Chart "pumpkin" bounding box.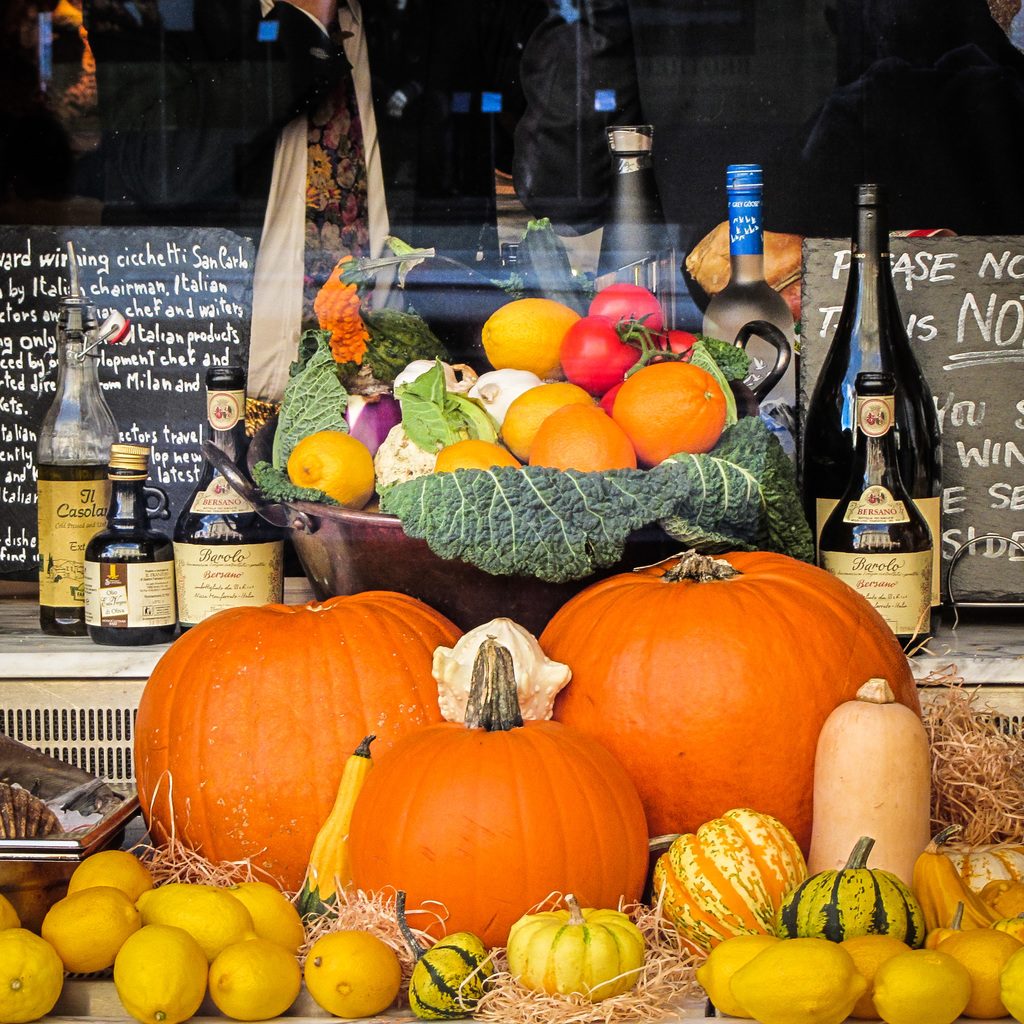
Charted: {"left": 393, "top": 886, "right": 495, "bottom": 1020}.
